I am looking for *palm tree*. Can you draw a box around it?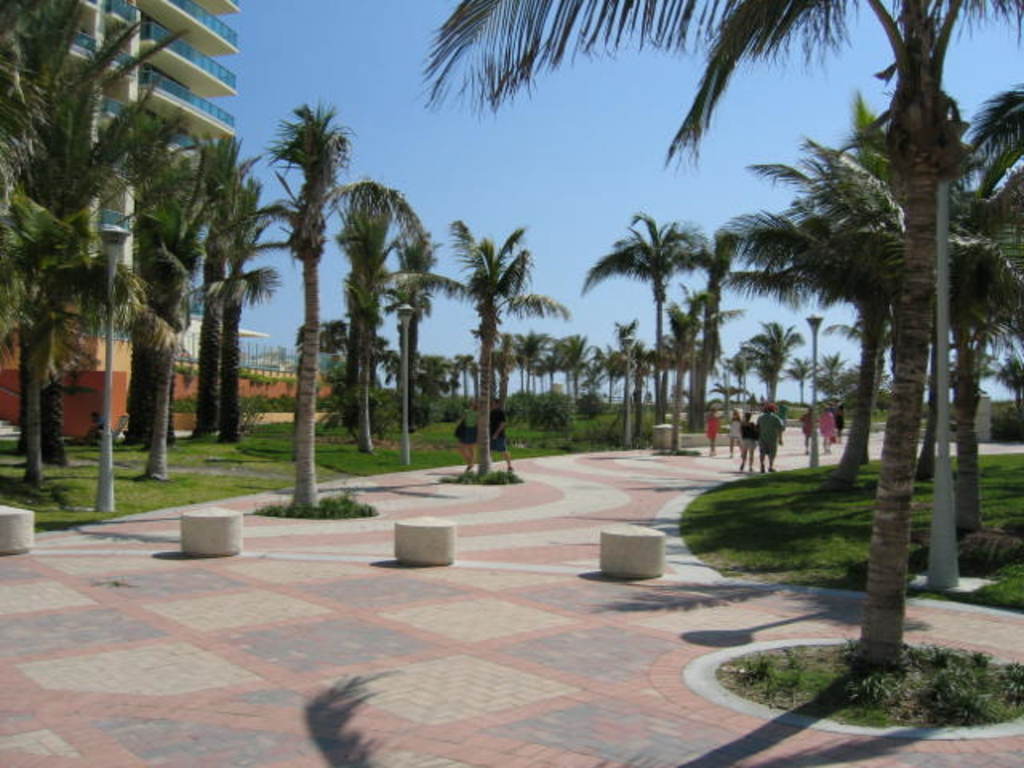
Sure, the bounding box is bbox=[549, 325, 598, 410].
